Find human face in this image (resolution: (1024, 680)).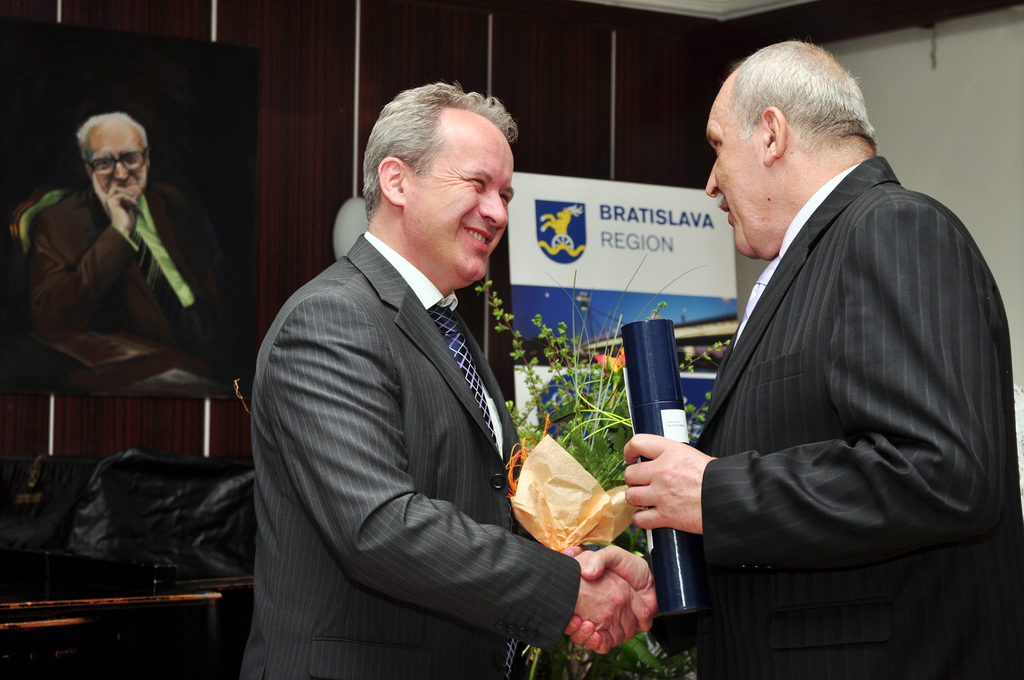
x1=406, y1=113, x2=511, y2=274.
